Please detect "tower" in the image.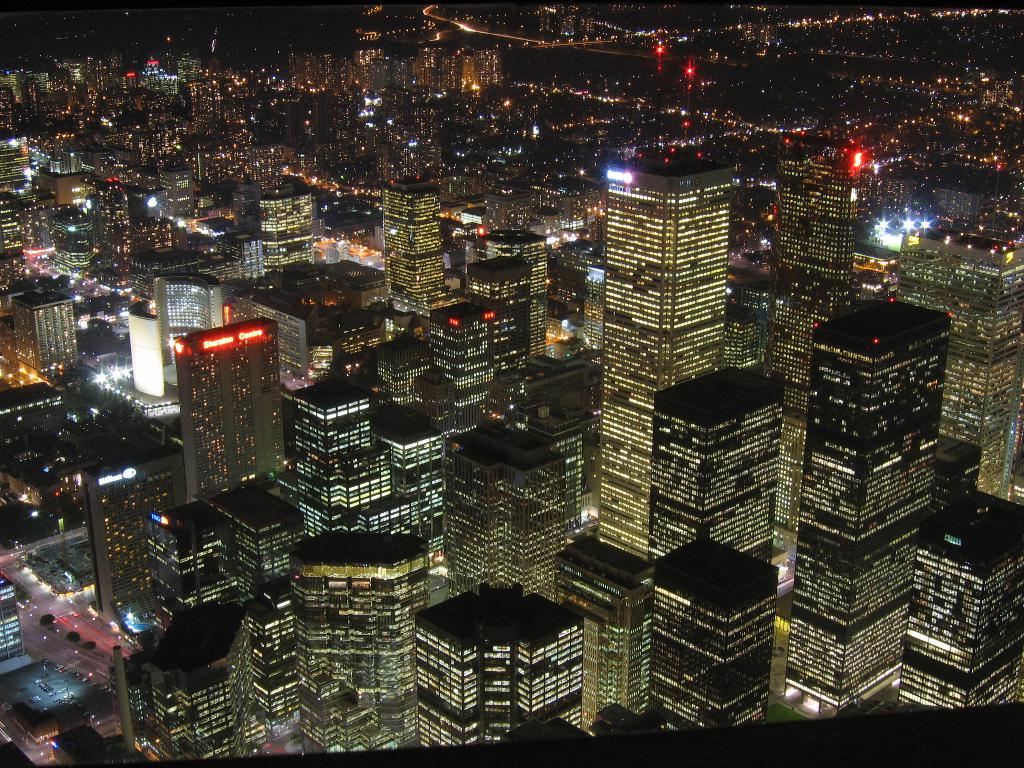
{"x1": 893, "y1": 200, "x2": 1023, "y2": 499}.
